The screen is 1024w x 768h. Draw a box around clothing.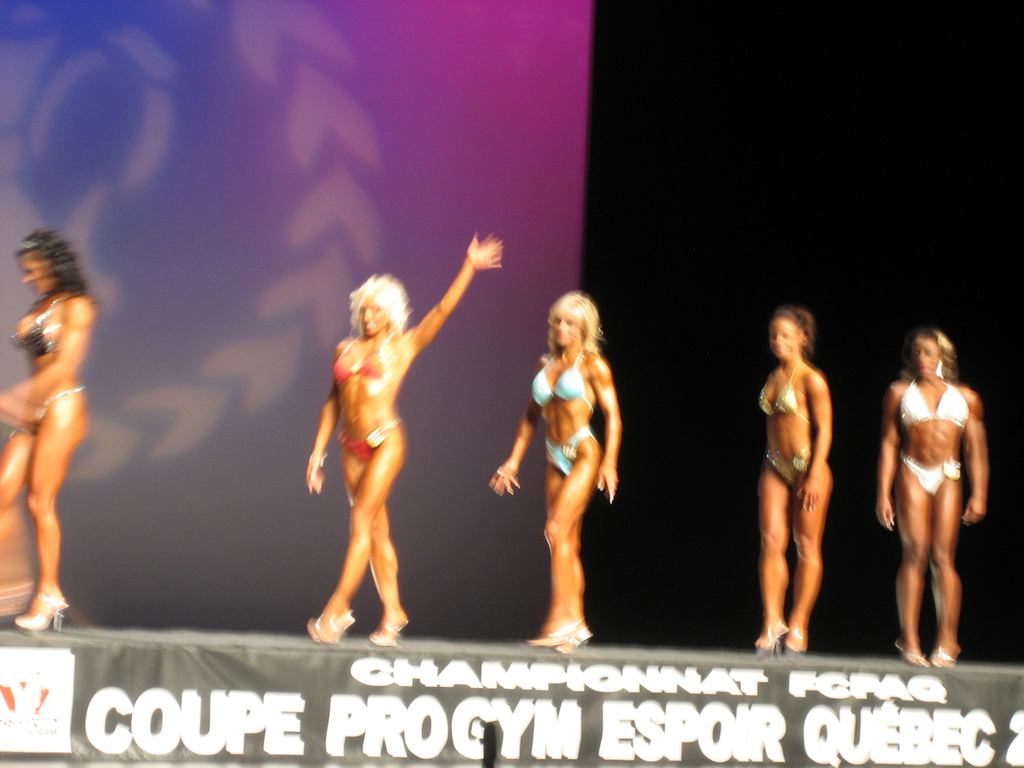
Rect(756, 355, 806, 493).
